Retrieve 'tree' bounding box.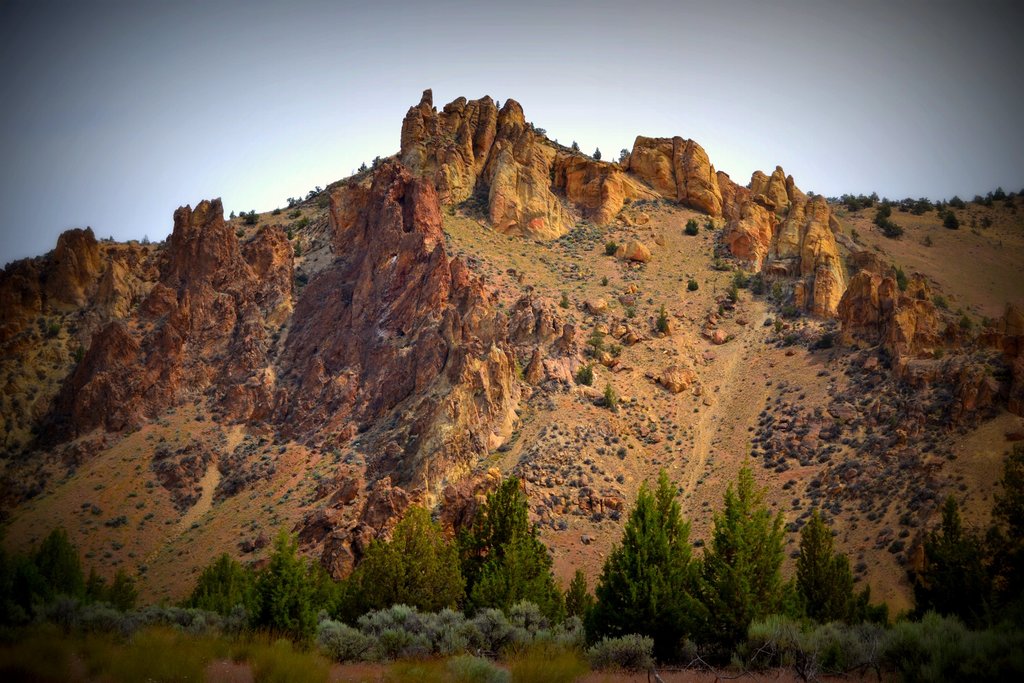
Bounding box: bbox=(996, 186, 1009, 195).
